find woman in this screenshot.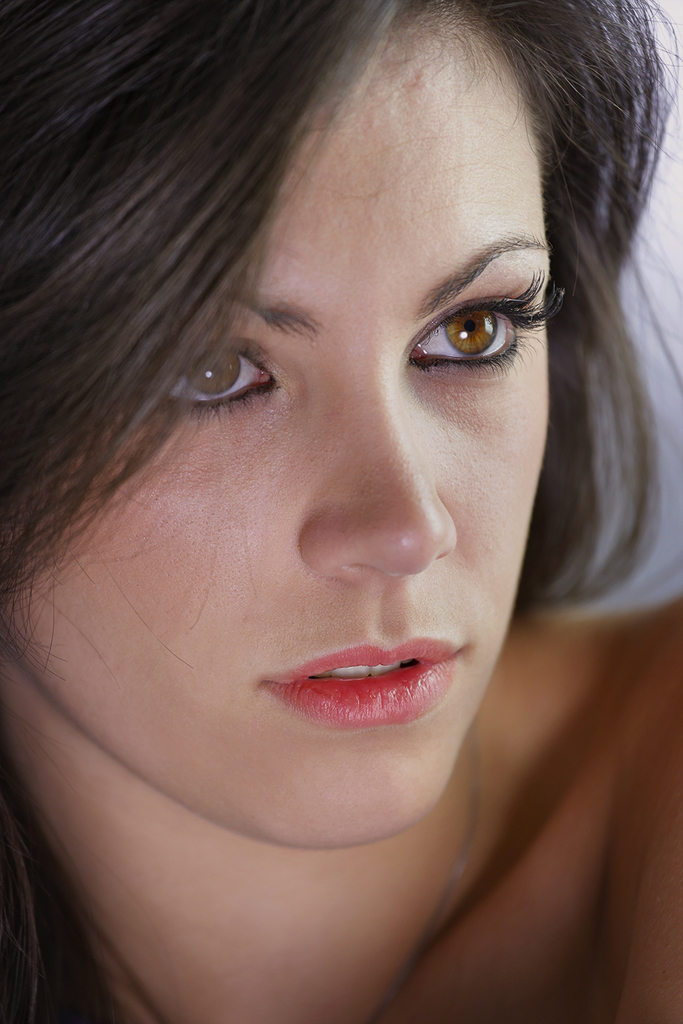
The bounding box for woman is Rect(0, 0, 660, 1023).
